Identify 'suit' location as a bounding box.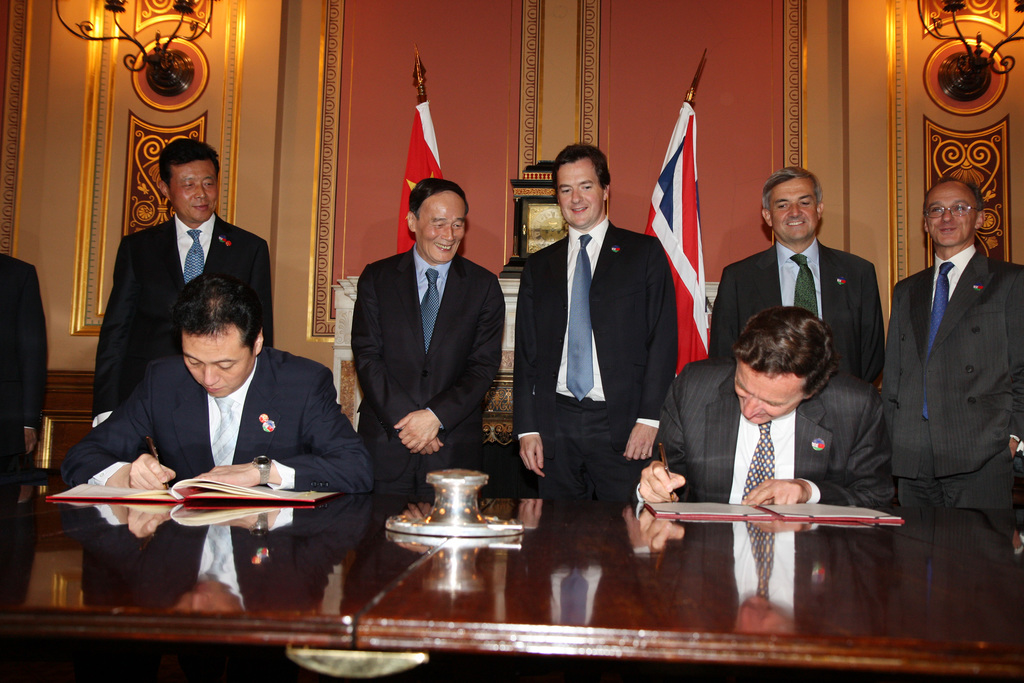
locate(514, 215, 681, 508).
